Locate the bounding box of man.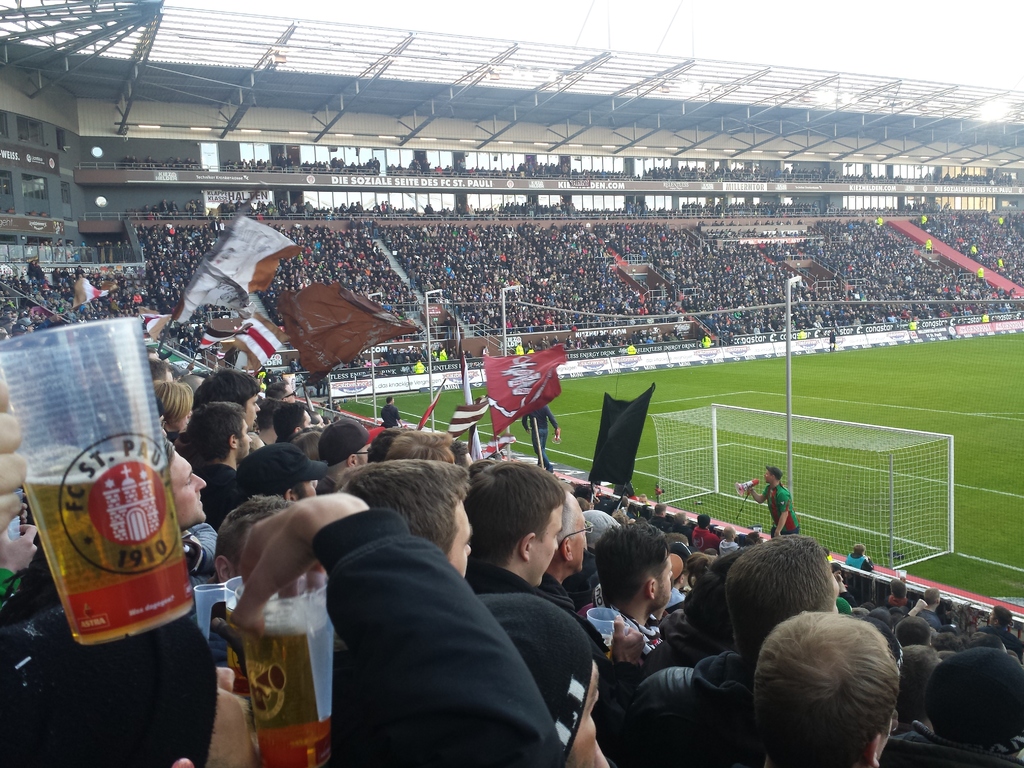
Bounding box: detection(905, 643, 1023, 765).
